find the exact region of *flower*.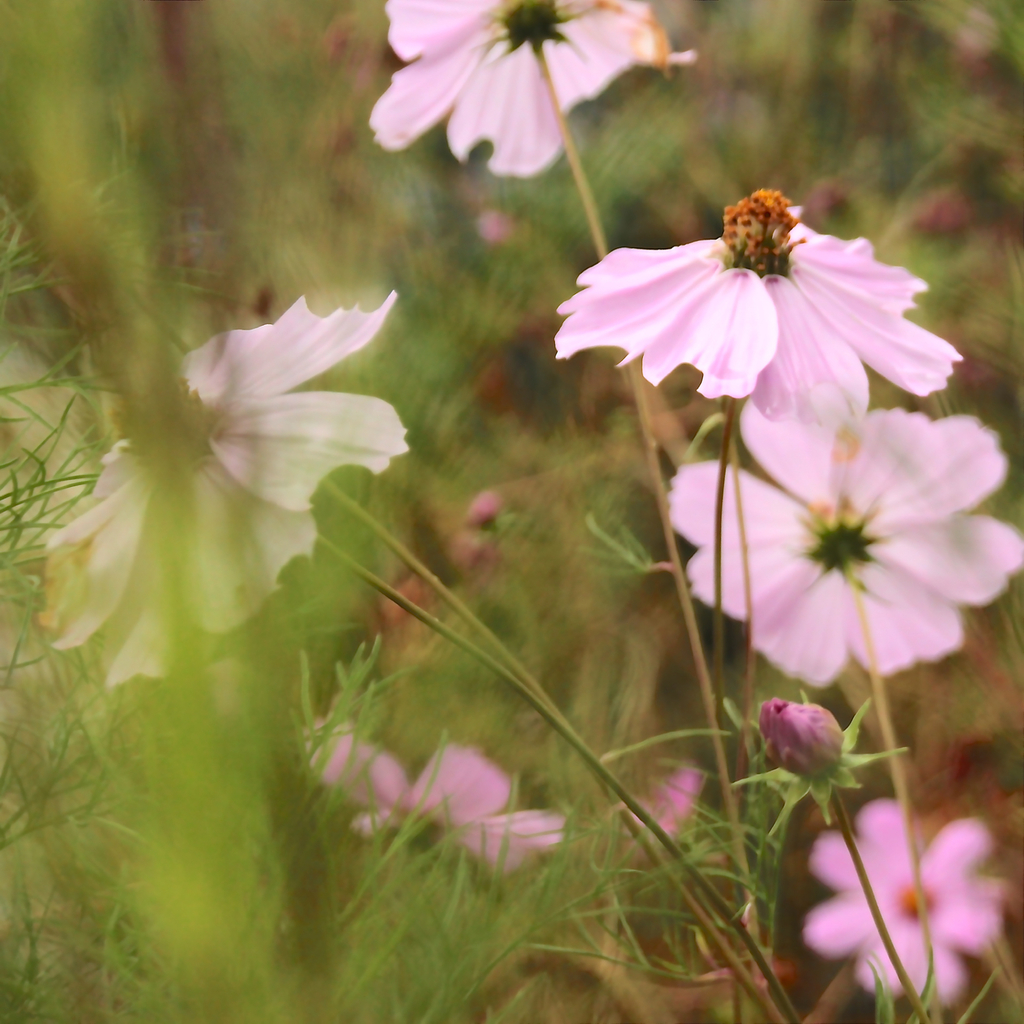
Exact region: 760 697 844 781.
